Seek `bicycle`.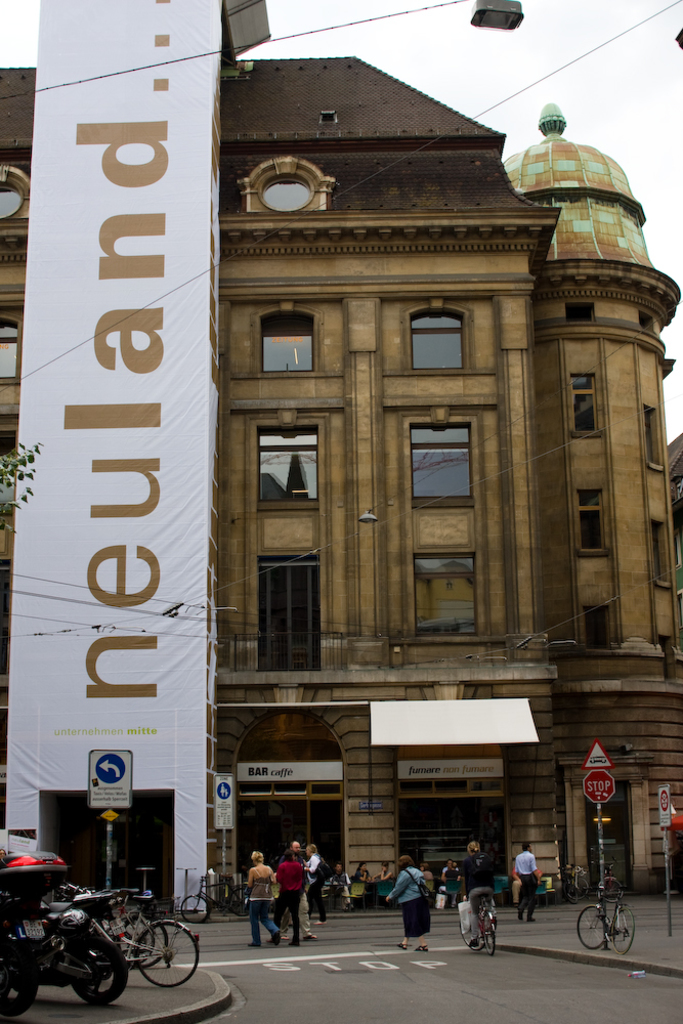
box=[561, 863, 590, 901].
